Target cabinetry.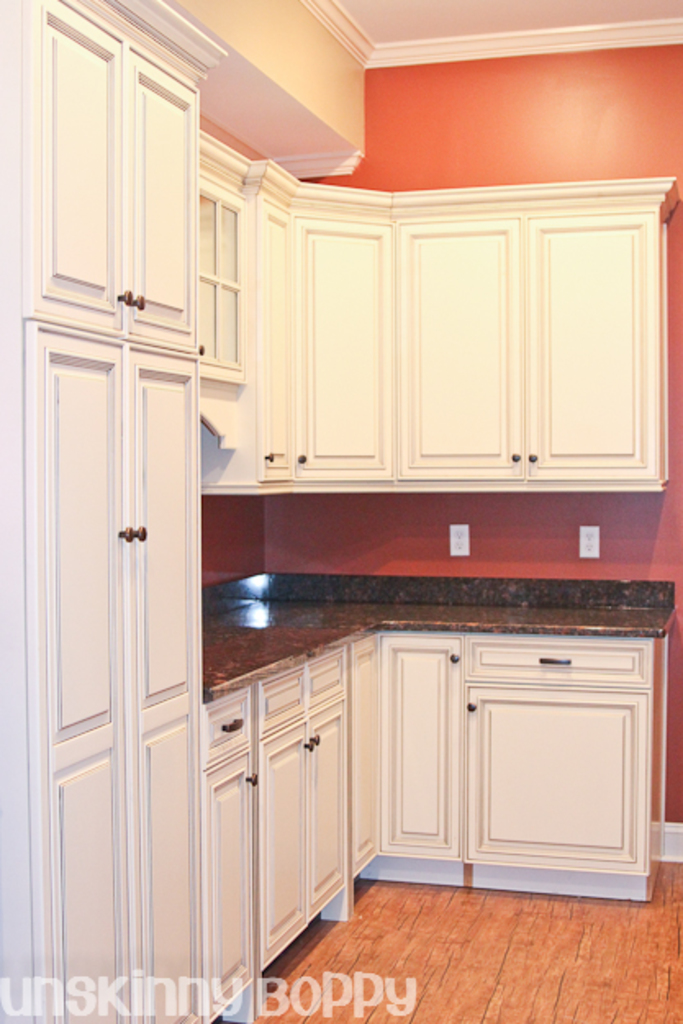
Target region: locate(16, 3, 192, 352).
